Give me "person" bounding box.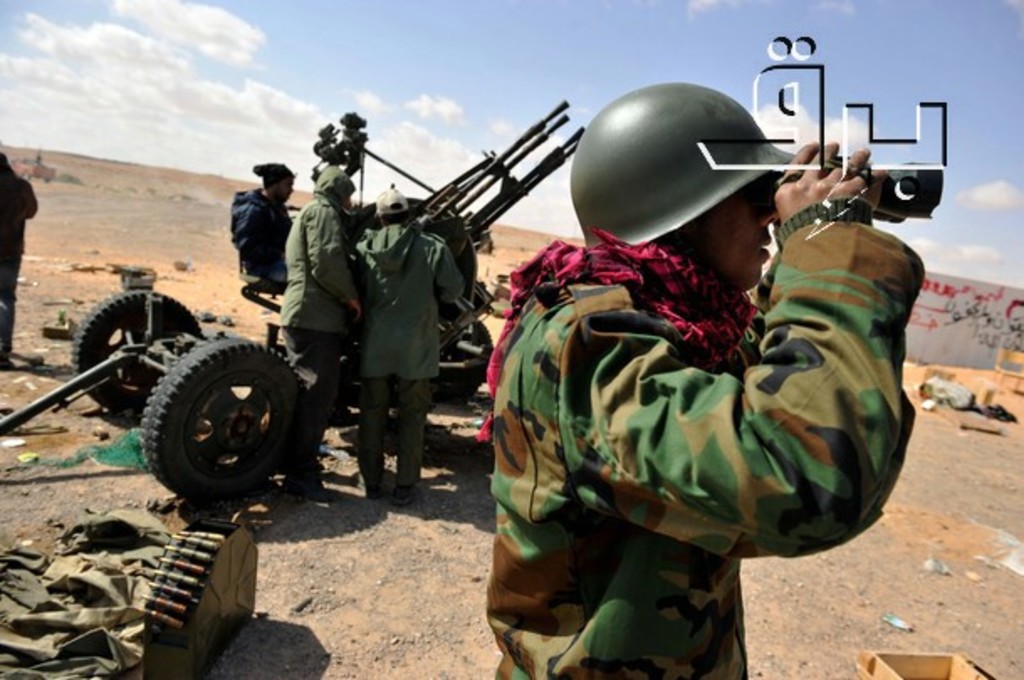
[left=483, top=89, right=912, bottom=650].
